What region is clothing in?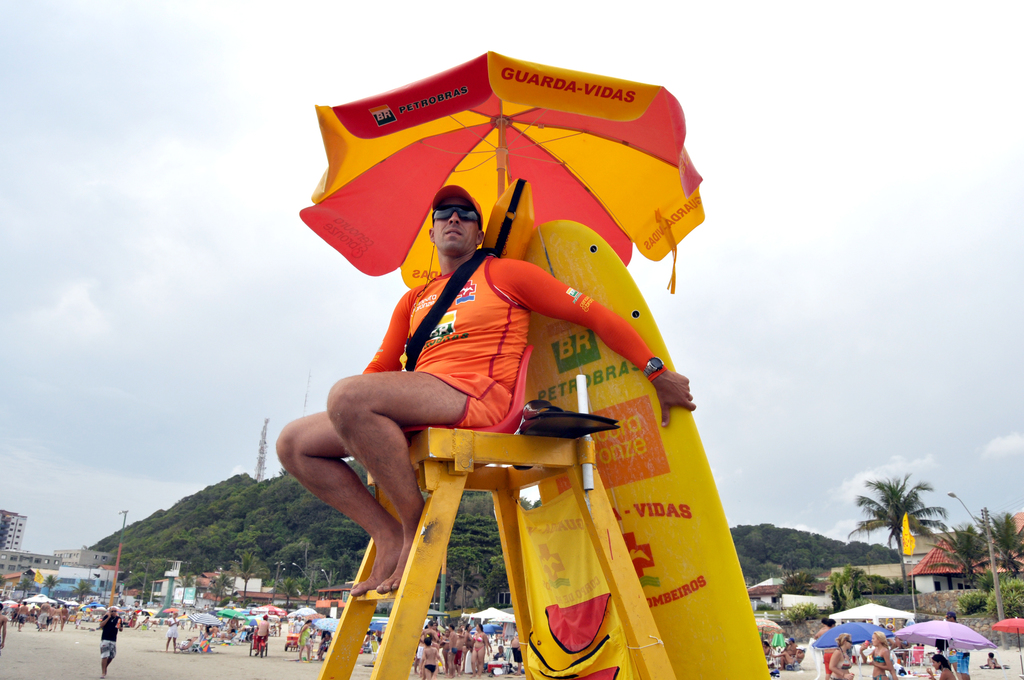
select_region(427, 661, 436, 677).
